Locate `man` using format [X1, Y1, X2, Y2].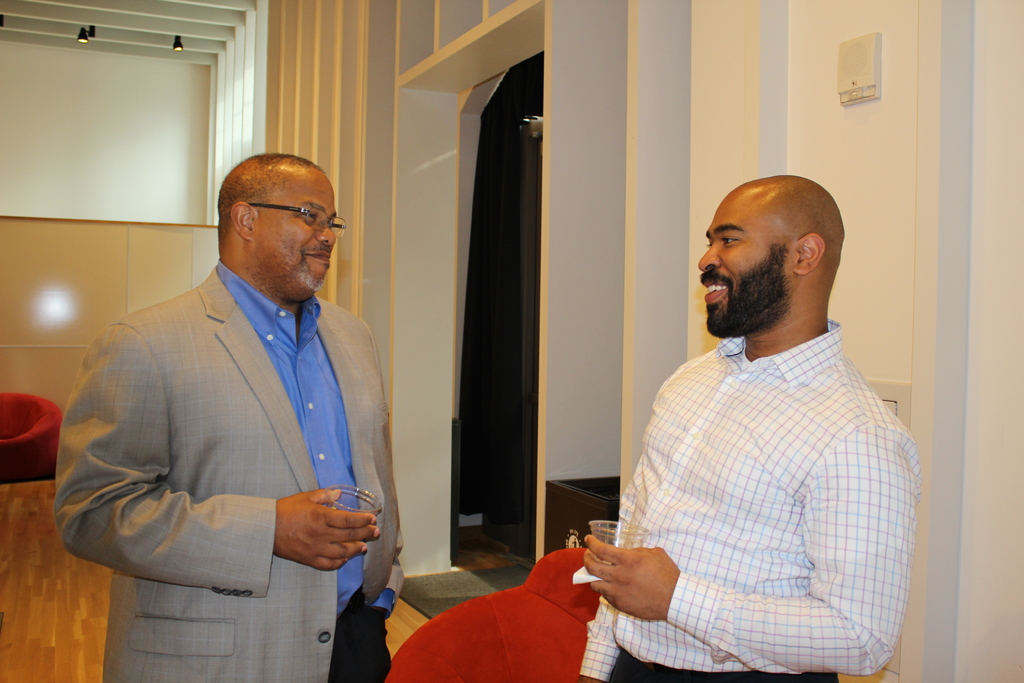
[56, 156, 401, 682].
